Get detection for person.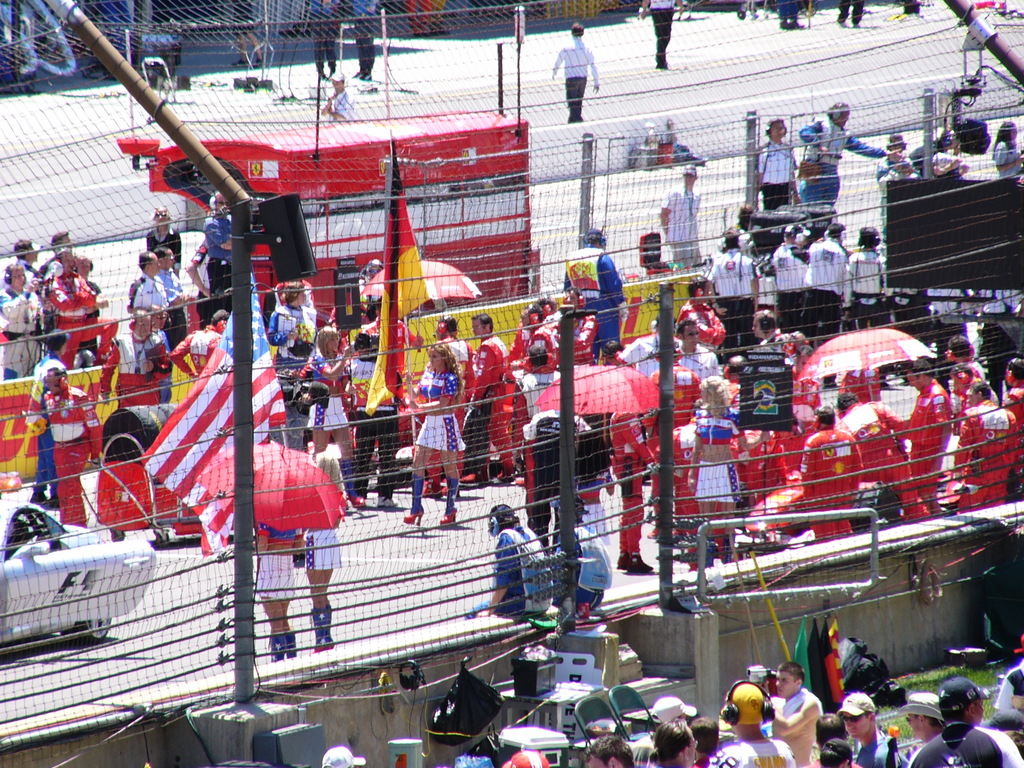
Detection: bbox(802, 102, 900, 209).
